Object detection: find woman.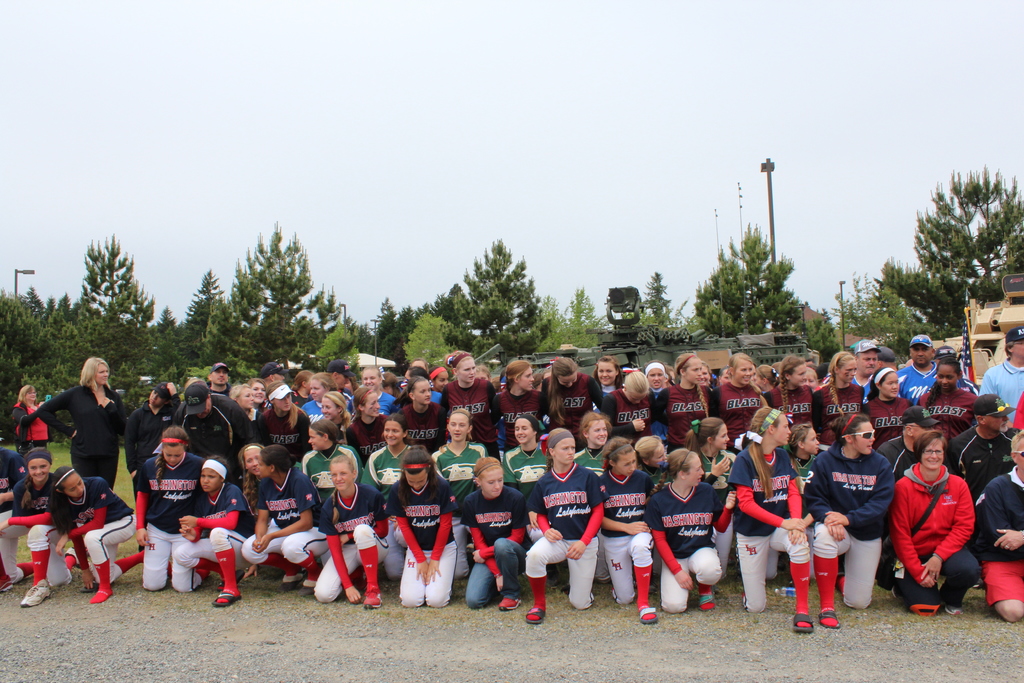
box(642, 360, 668, 441).
